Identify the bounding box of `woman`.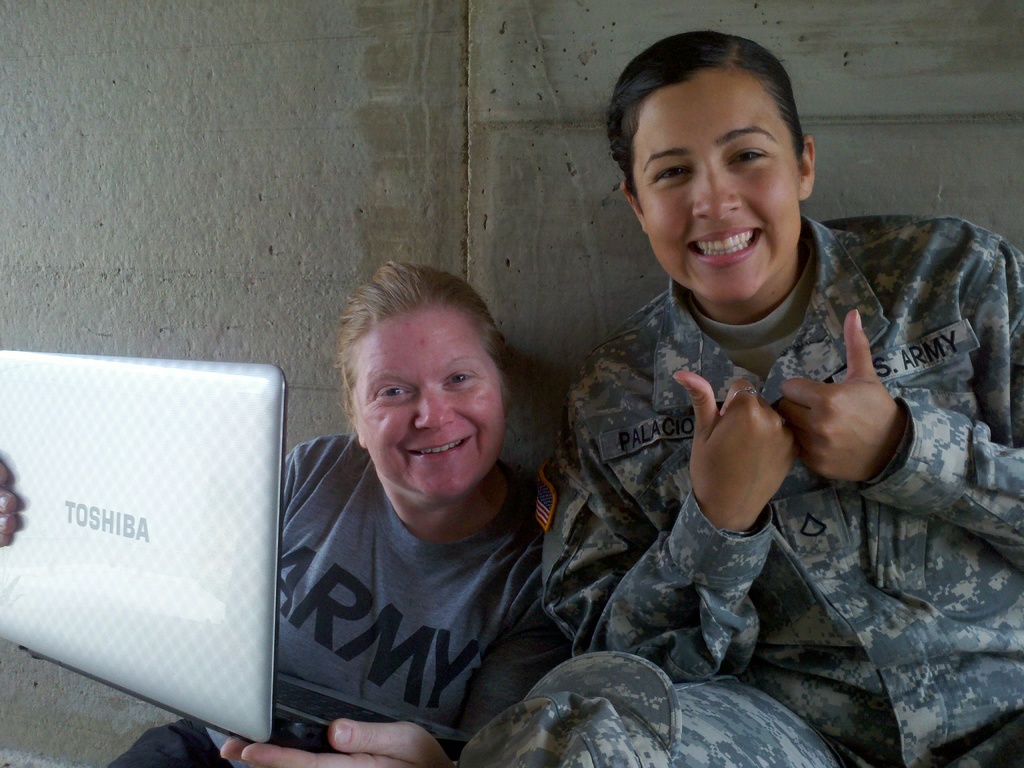
locate(495, 43, 1007, 760).
